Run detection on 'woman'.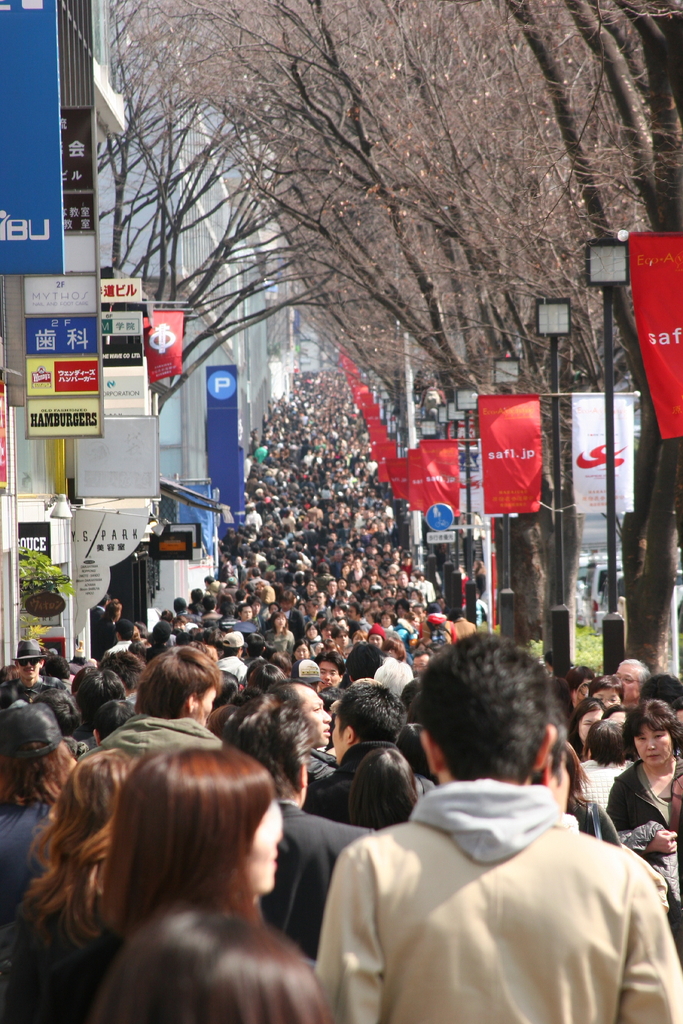
Result: 90/909/325/1023.
